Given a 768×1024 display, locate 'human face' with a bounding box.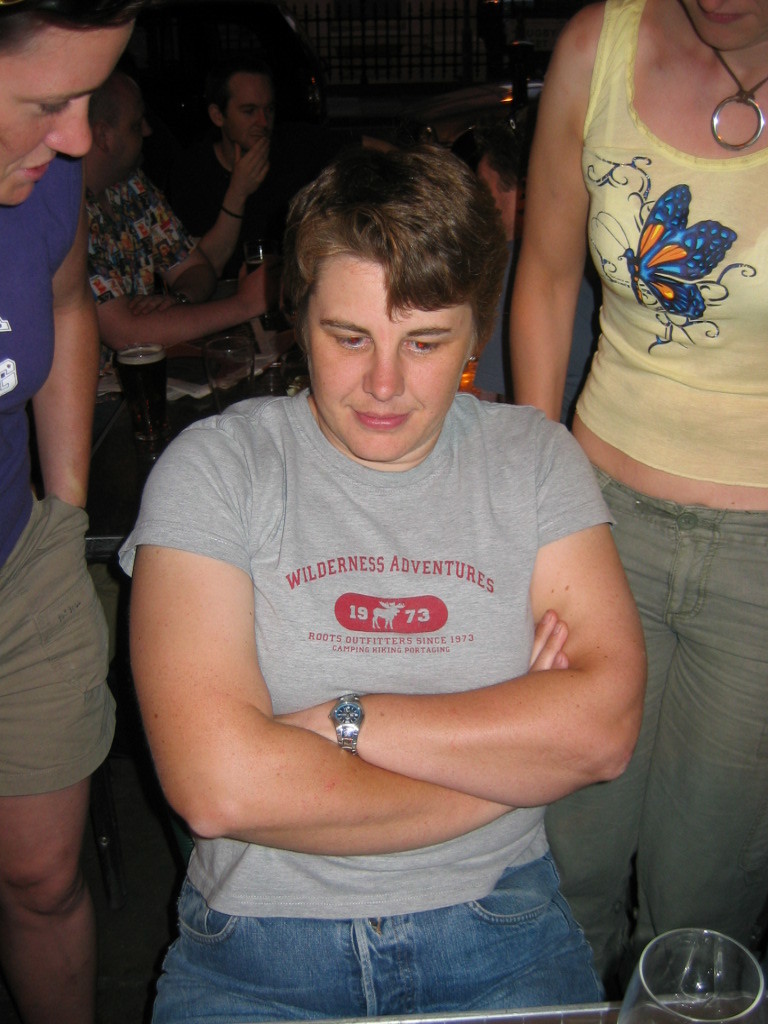
Located: x1=0 y1=27 x2=133 y2=206.
